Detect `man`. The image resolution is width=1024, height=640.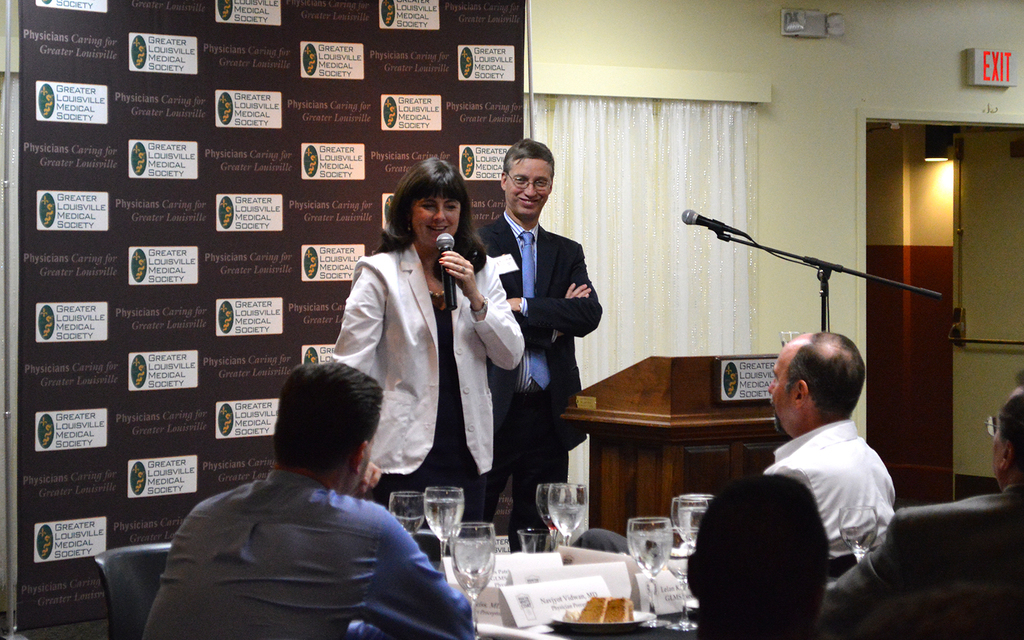
(left=134, top=365, right=474, bottom=632).
